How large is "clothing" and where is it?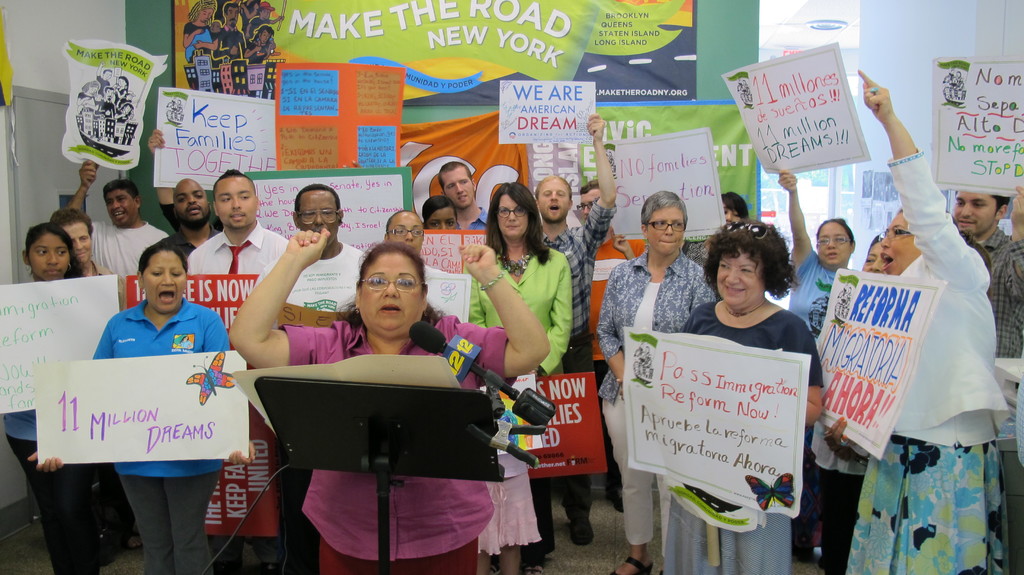
Bounding box: BBox(837, 155, 993, 574).
